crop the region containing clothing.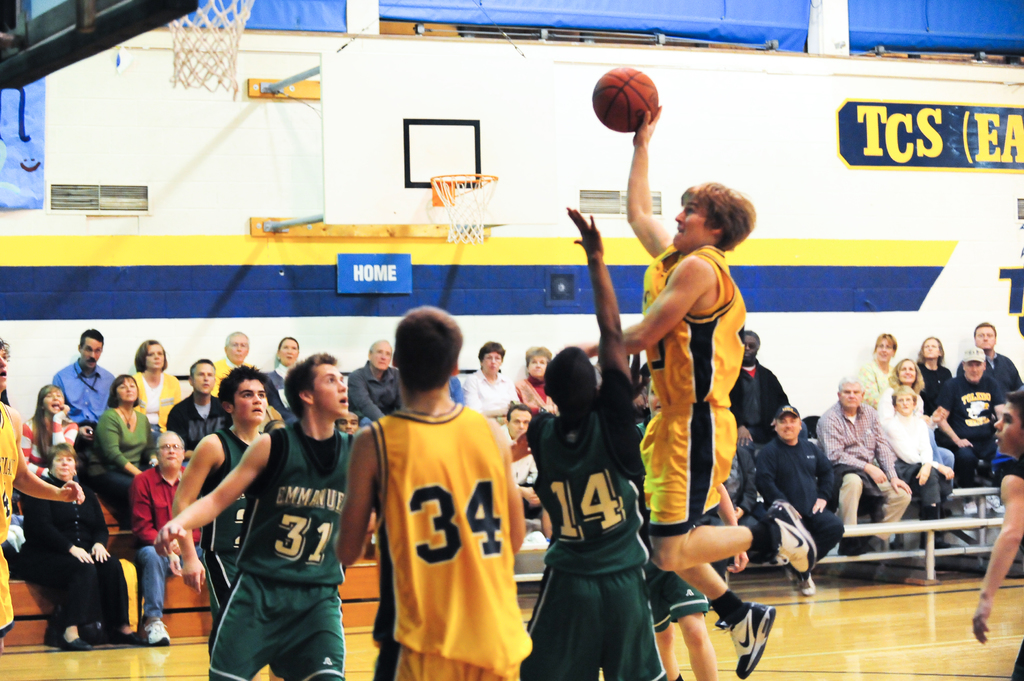
Crop region: left=207, top=437, right=265, bottom=621.
